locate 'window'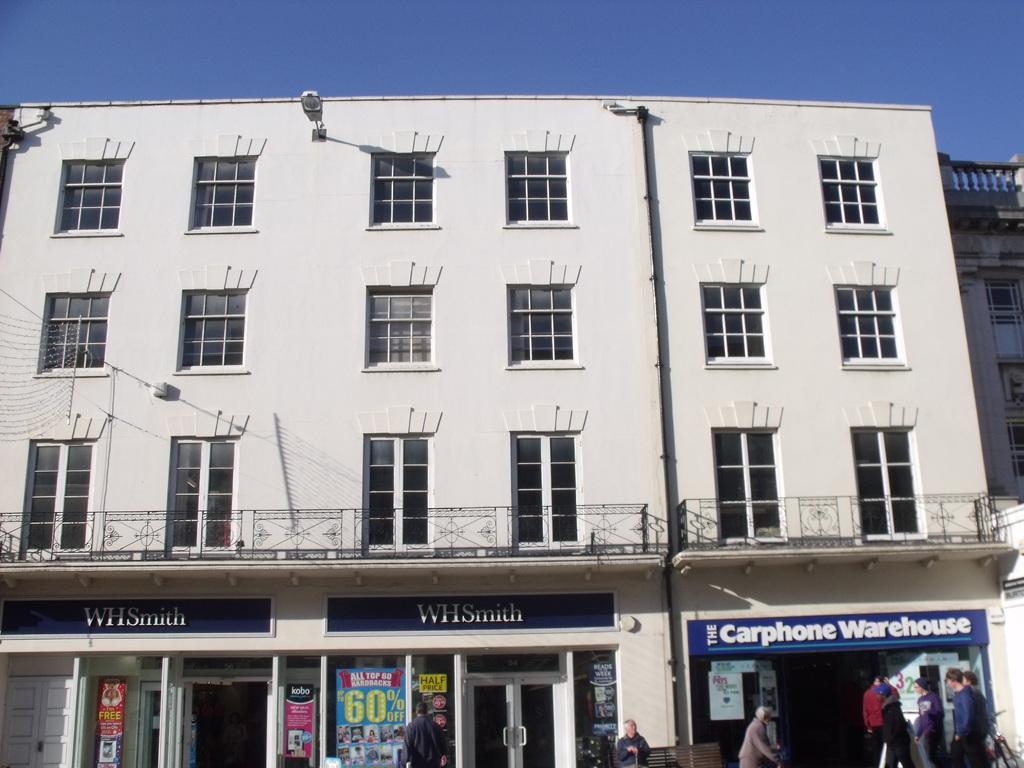
bbox(498, 132, 577, 228)
